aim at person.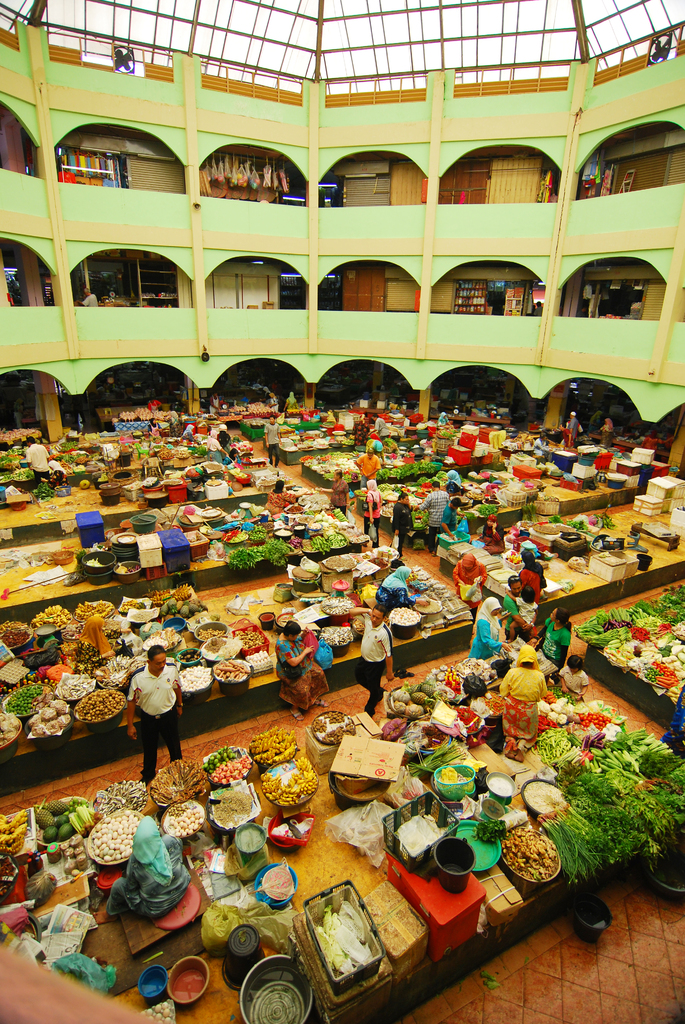
Aimed at select_region(88, 820, 191, 923).
